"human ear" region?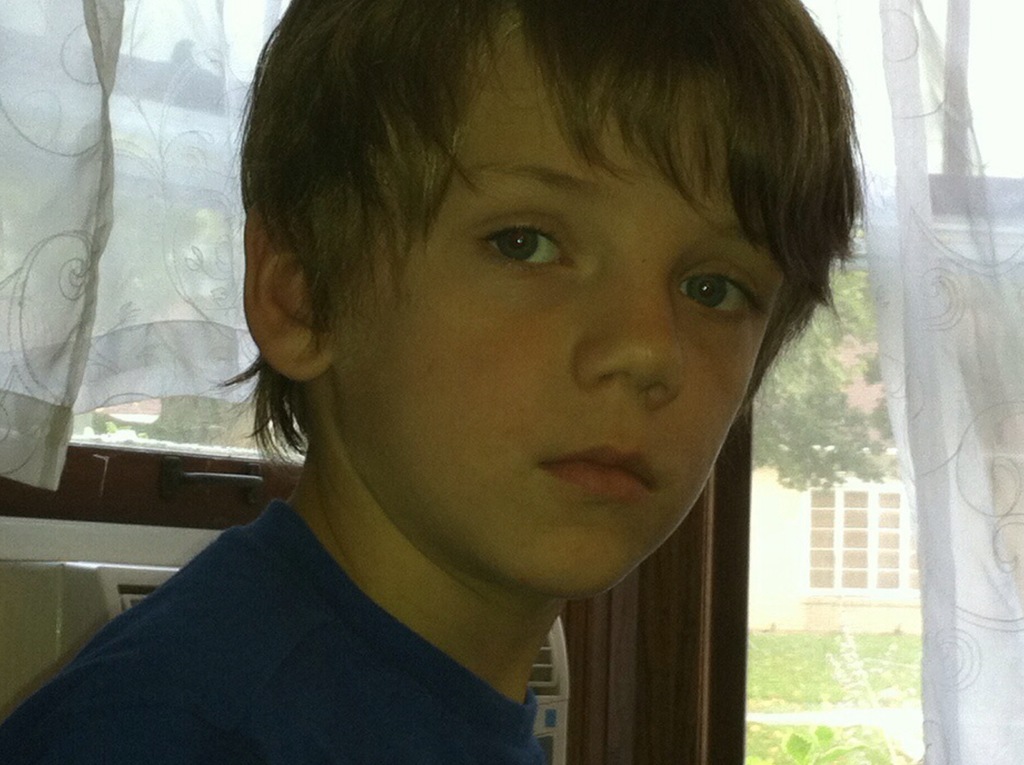
[x1=242, y1=204, x2=333, y2=377]
